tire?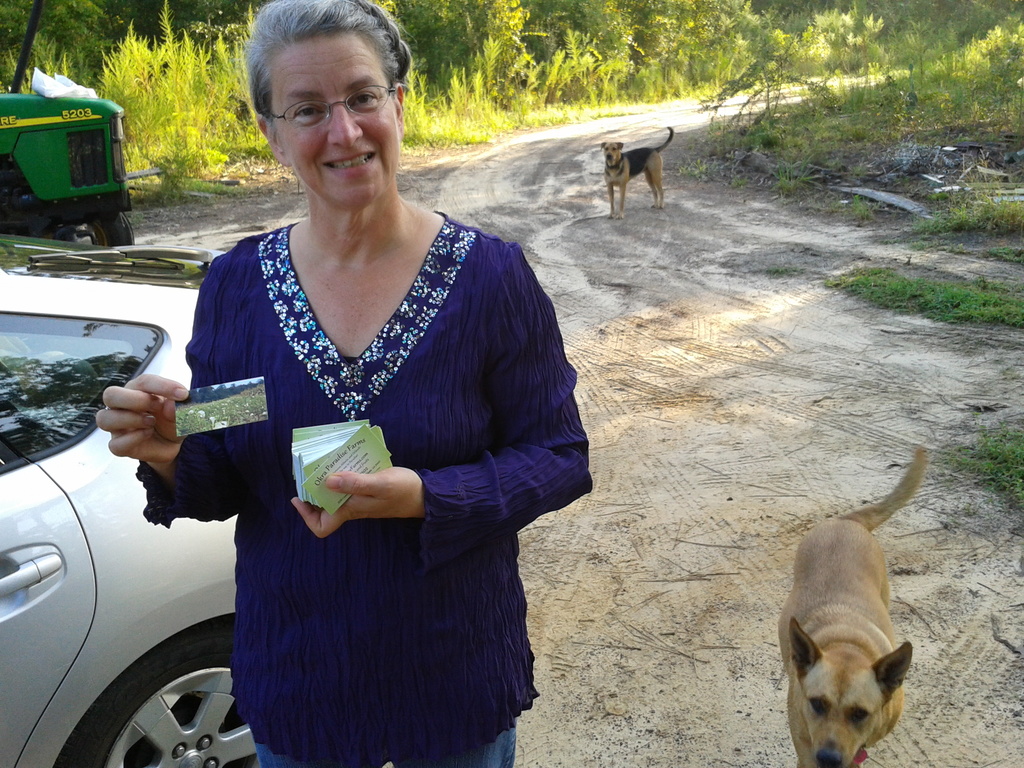
box(70, 627, 254, 758)
